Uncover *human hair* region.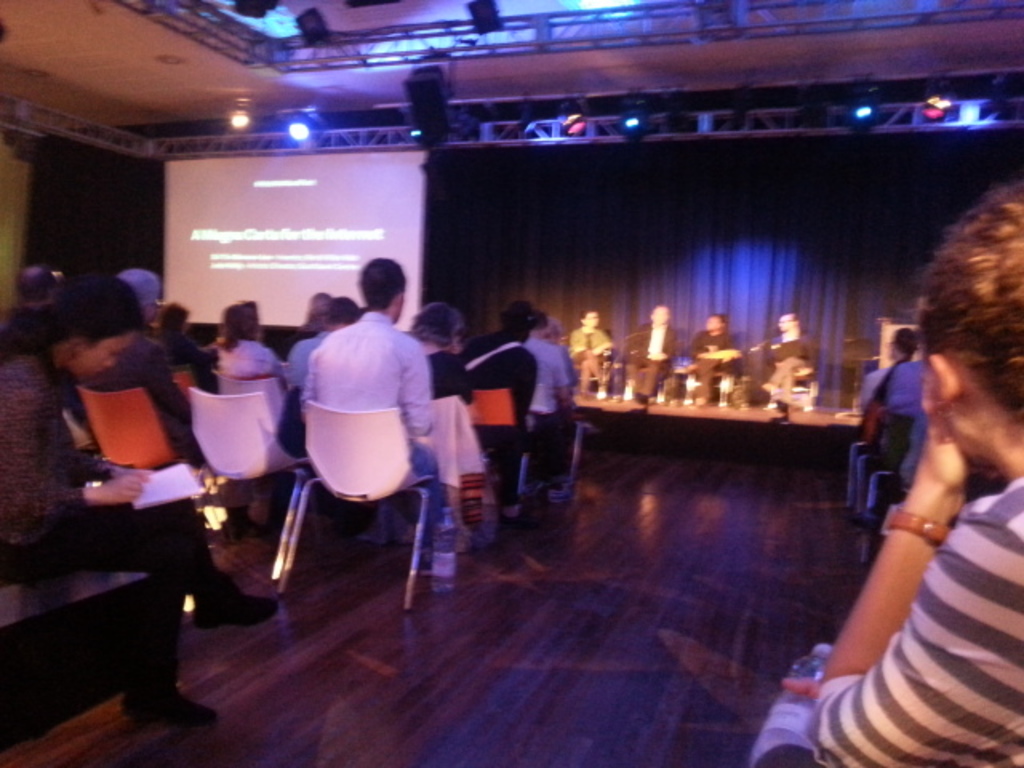
Uncovered: bbox=[354, 251, 405, 312].
